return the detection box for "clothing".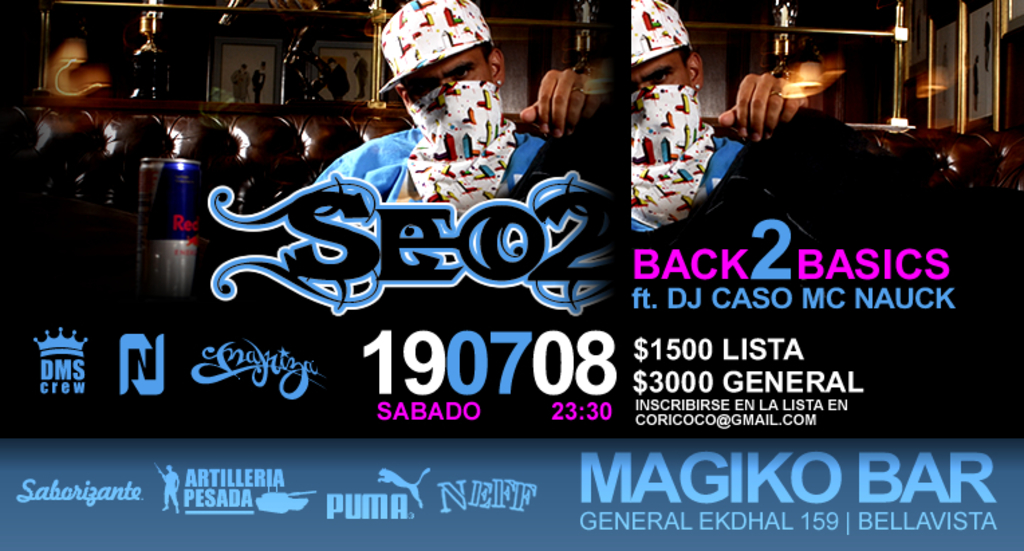
[613,91,756,240].
